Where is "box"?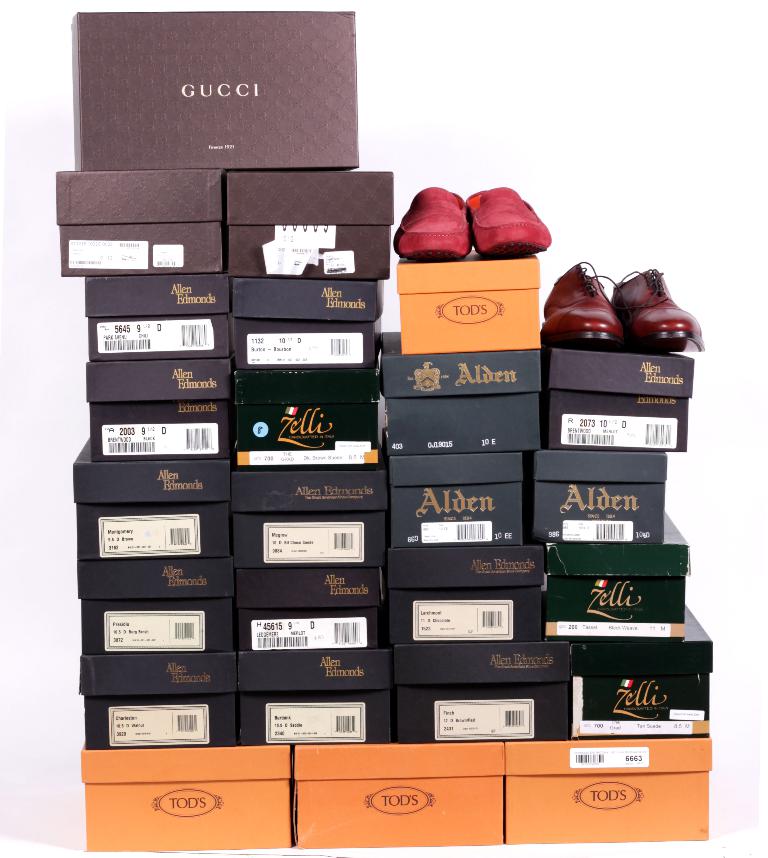
bbox=[238, 648, 386, 745].
